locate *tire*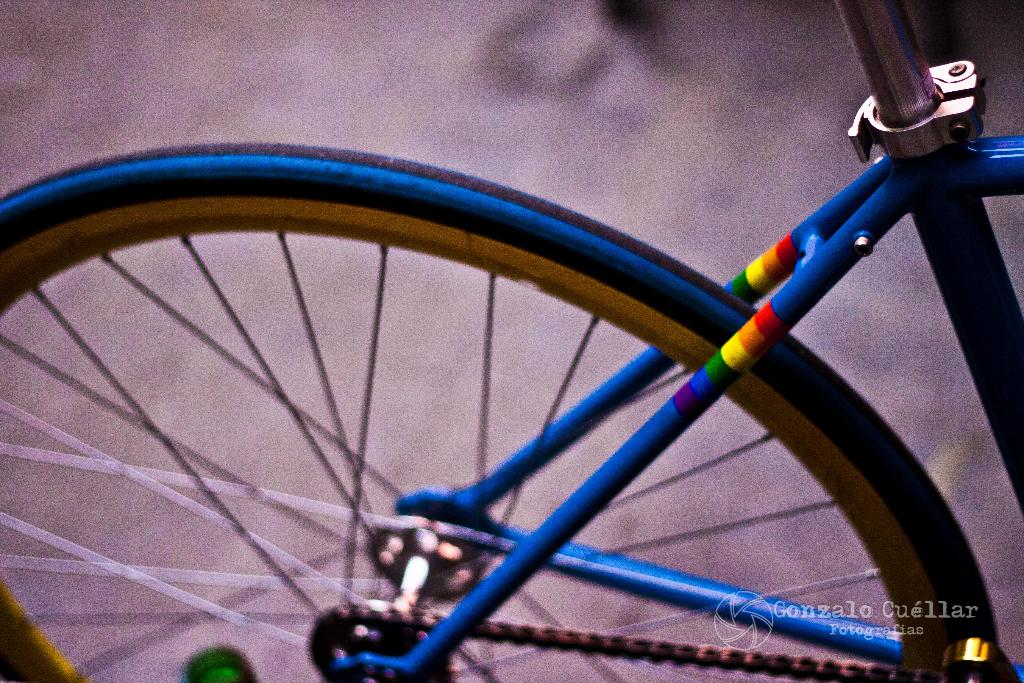
<bbox>0, 87, 1023, 682</bbox>
